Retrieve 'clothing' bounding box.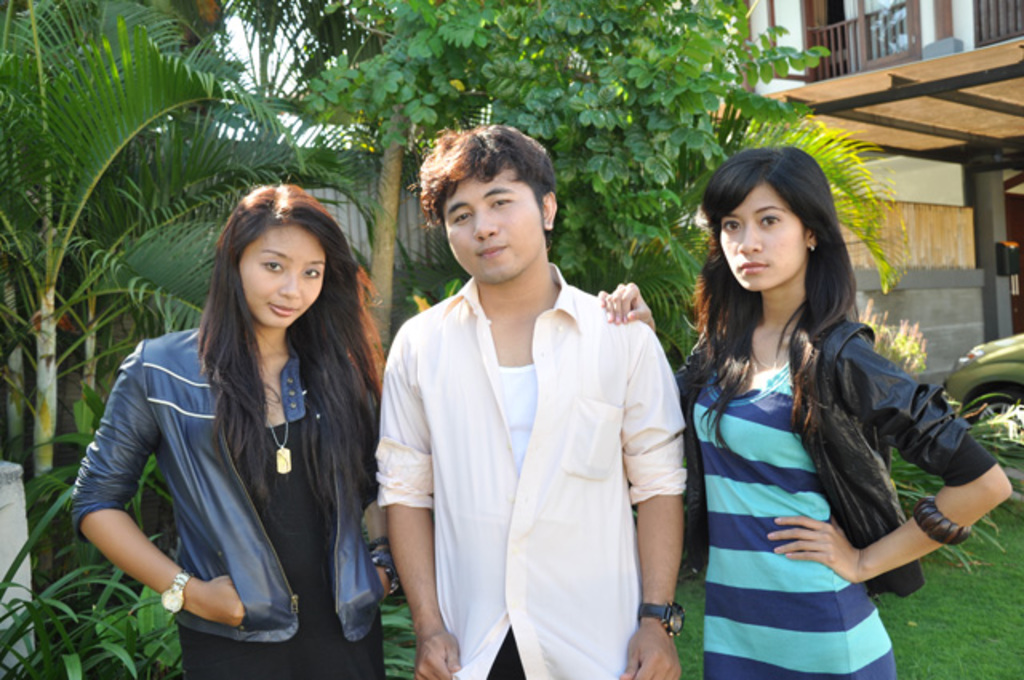
Bounding box: [659, 294, 1006, 678].
